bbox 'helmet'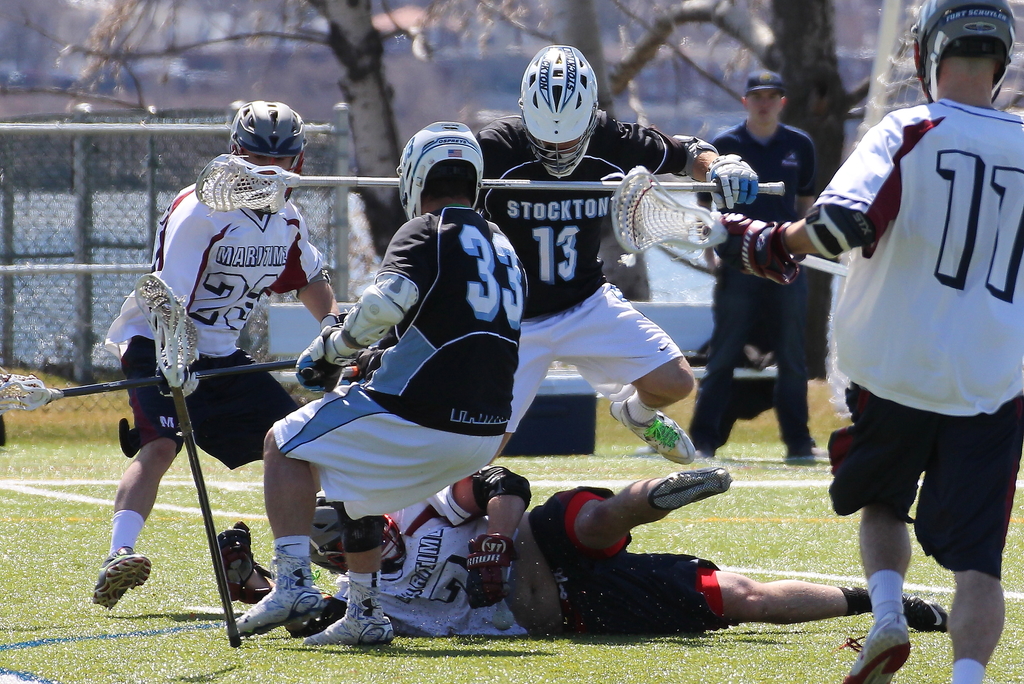
bbox=[910, 0, 1012, 105]
